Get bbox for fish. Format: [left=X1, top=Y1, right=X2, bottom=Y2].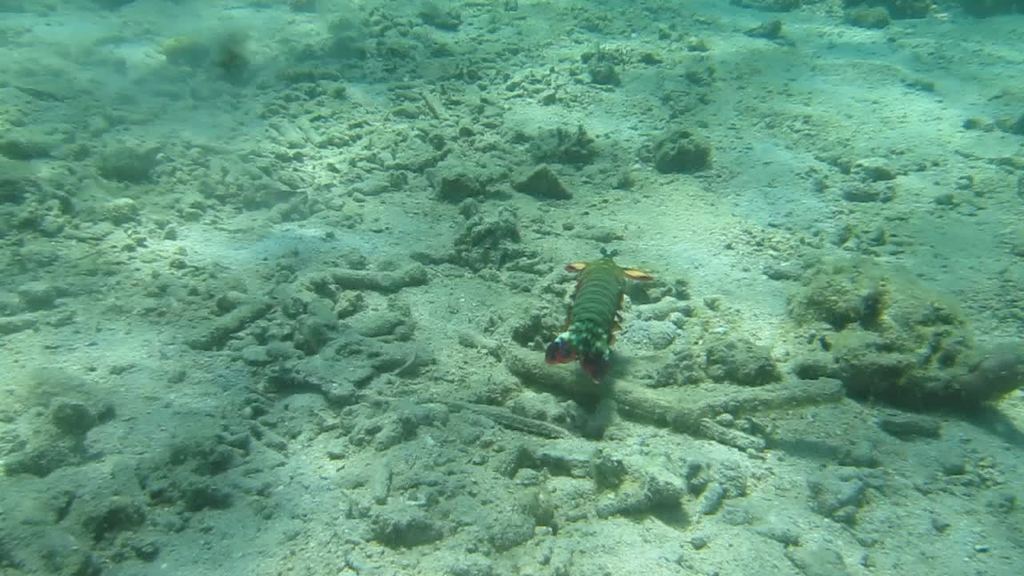
[left=546, top=246, right=657, bottom=393].
